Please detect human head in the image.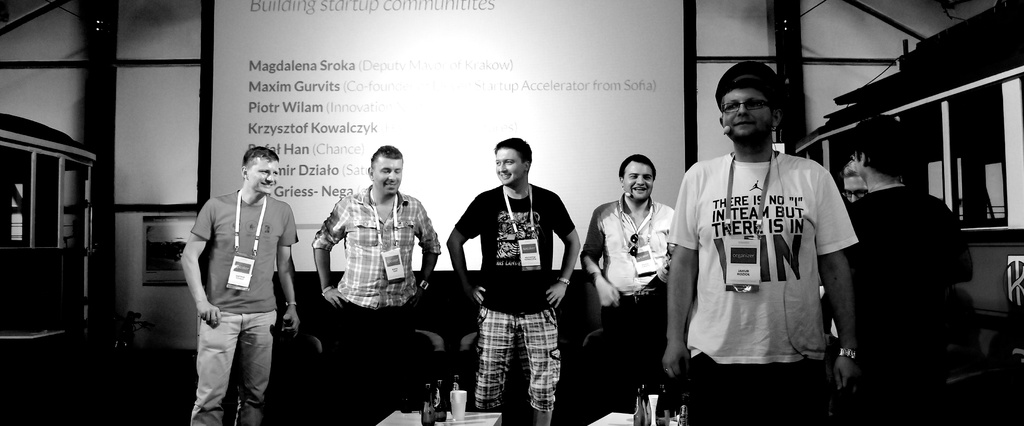
crop(719, 70, 797, 143).
